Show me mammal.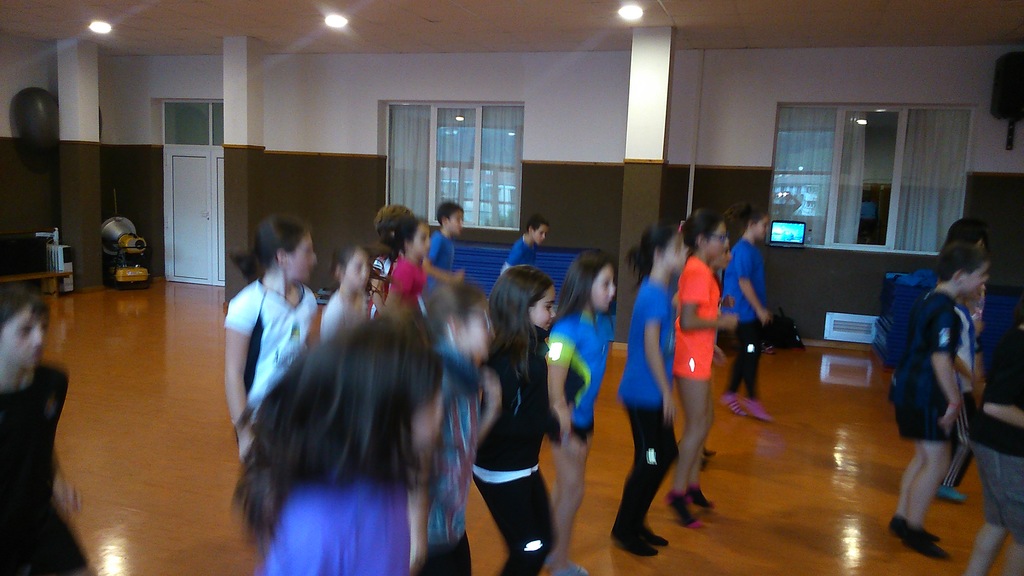
mammal is here: x1=721 y1=206 x2=776 y2=411.
